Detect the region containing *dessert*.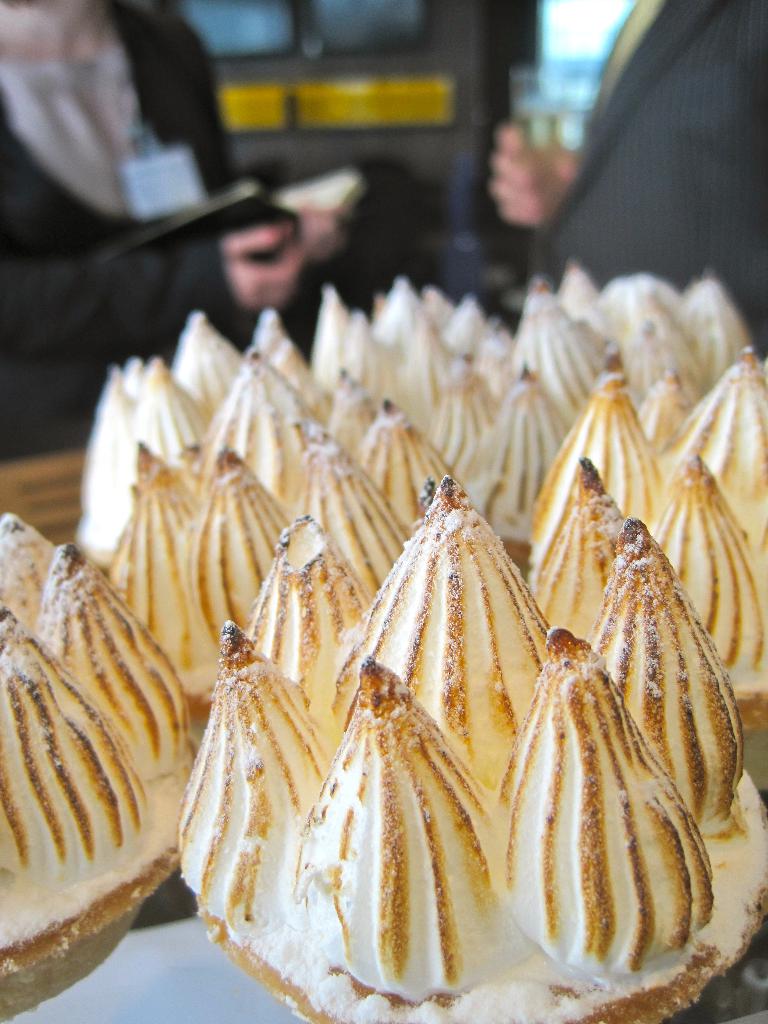
box=[33, 547, 190, 778].
